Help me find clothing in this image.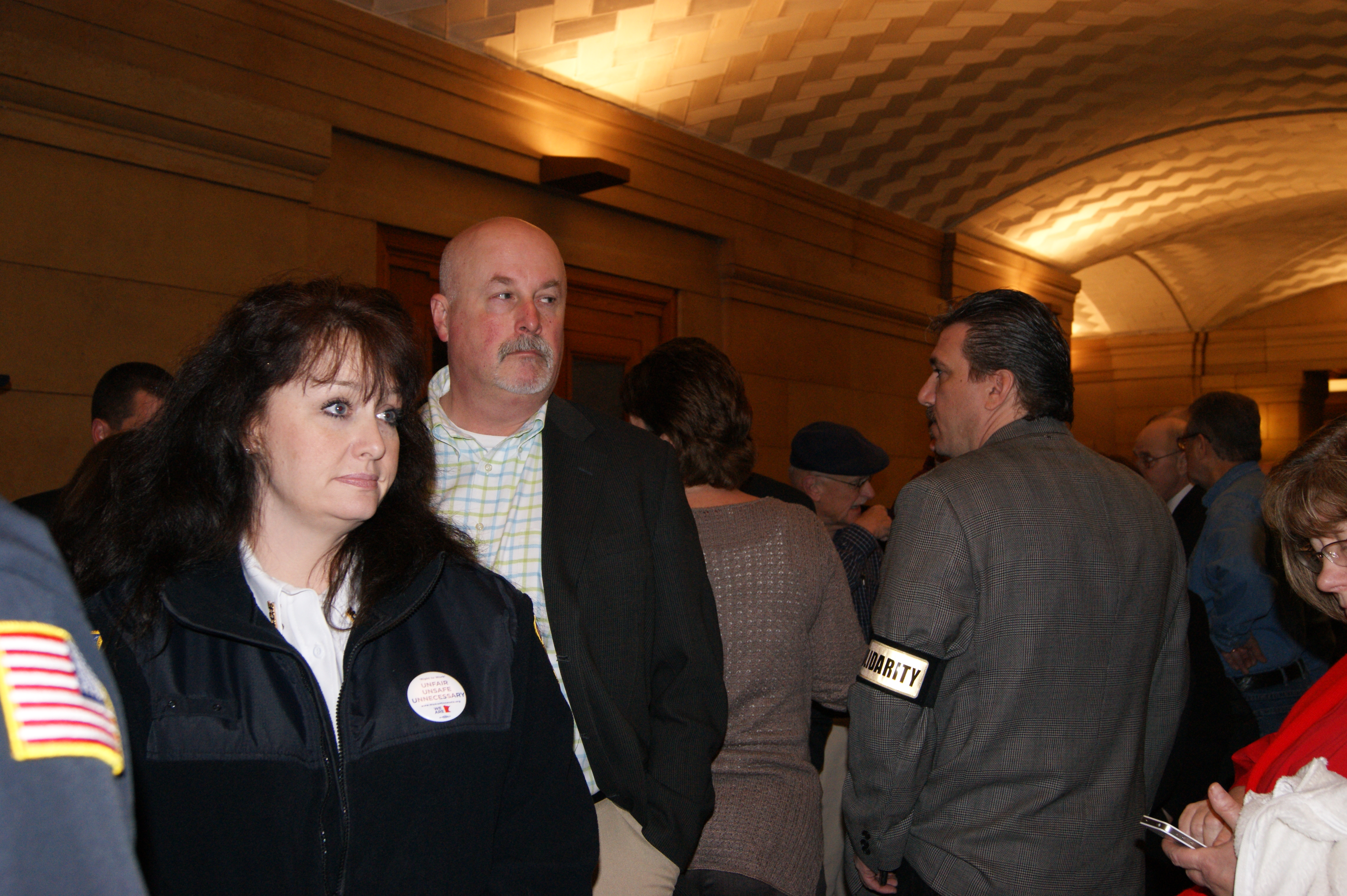
Found it: [left=0, top=146, right=45, bottom=262].
